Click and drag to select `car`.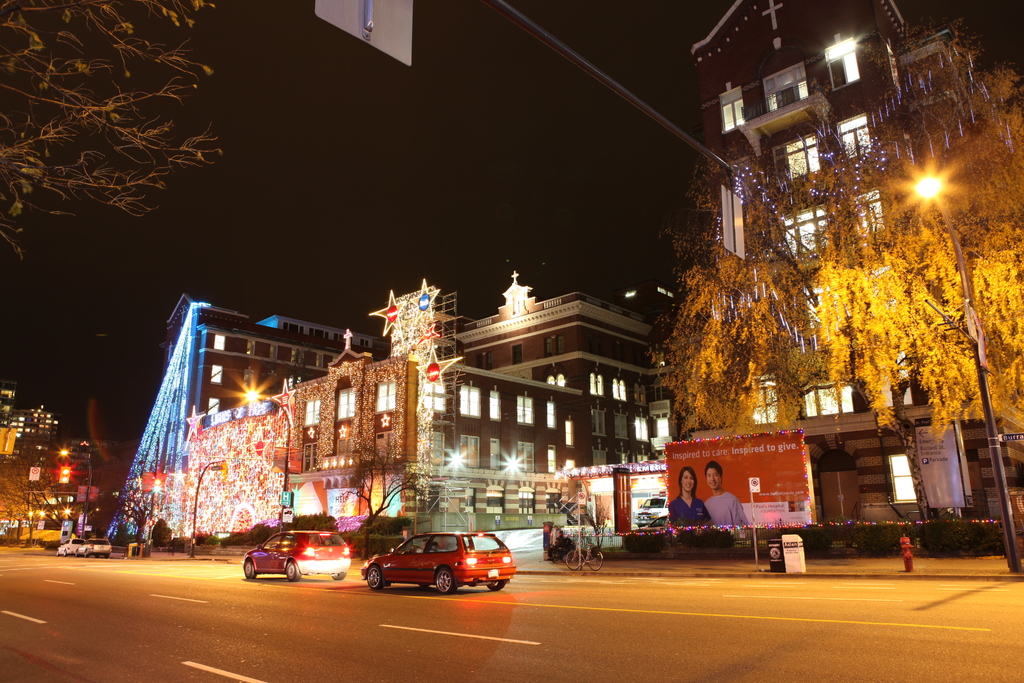
Selection: pyautogui.locateOnScreen(57, 533, 86, 563).
